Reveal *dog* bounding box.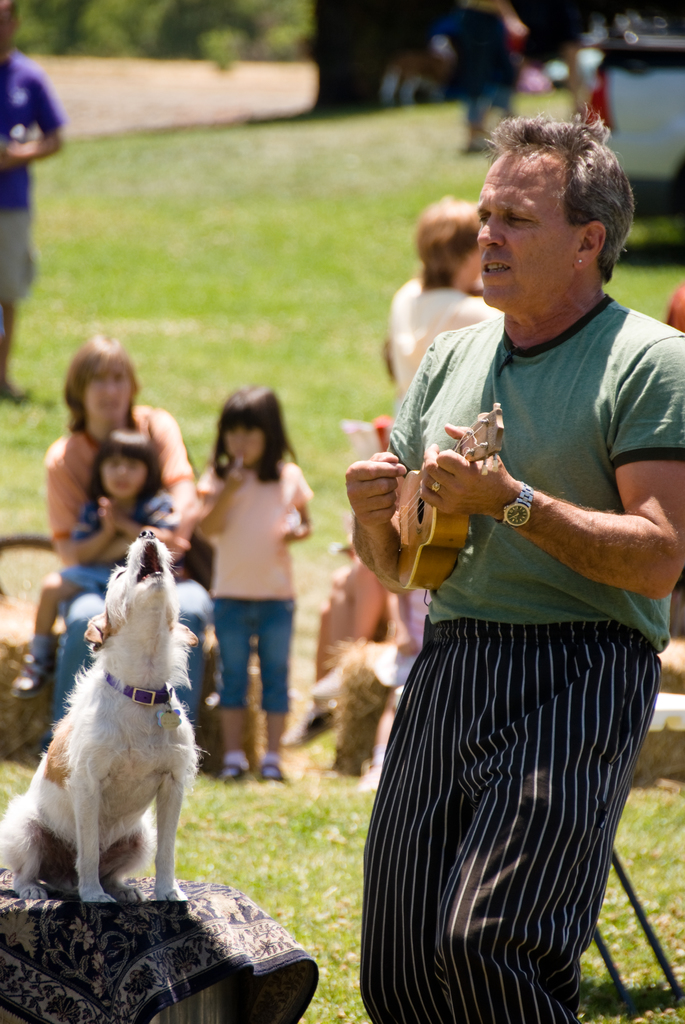
Revealed: bbox(0, 531, 191, 908).
